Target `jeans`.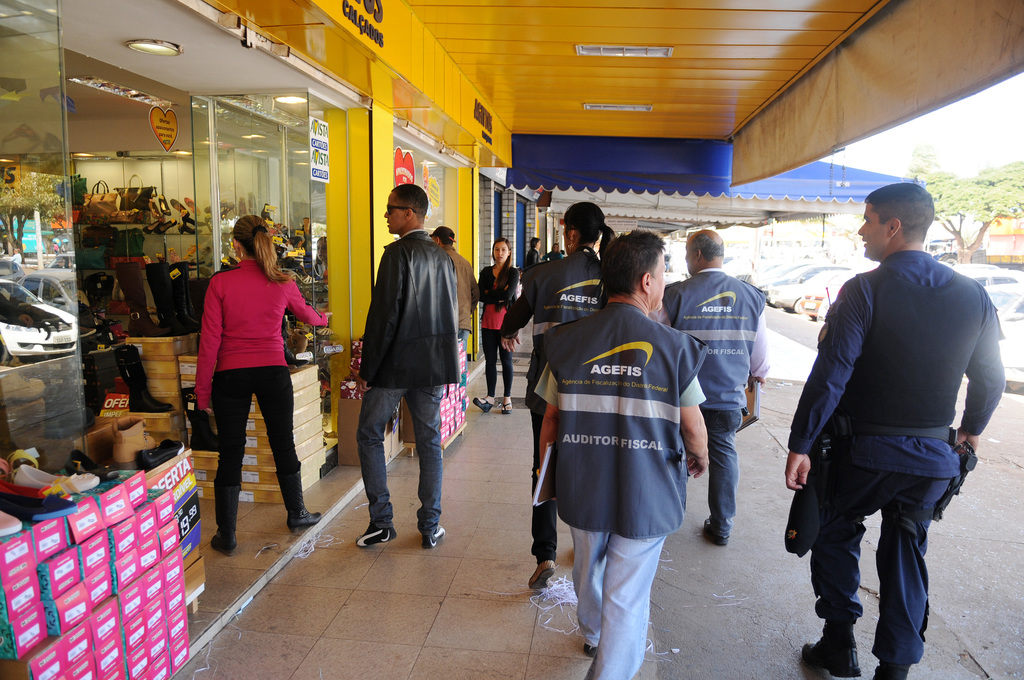
Target region: region(710, 406, 742, 530).
